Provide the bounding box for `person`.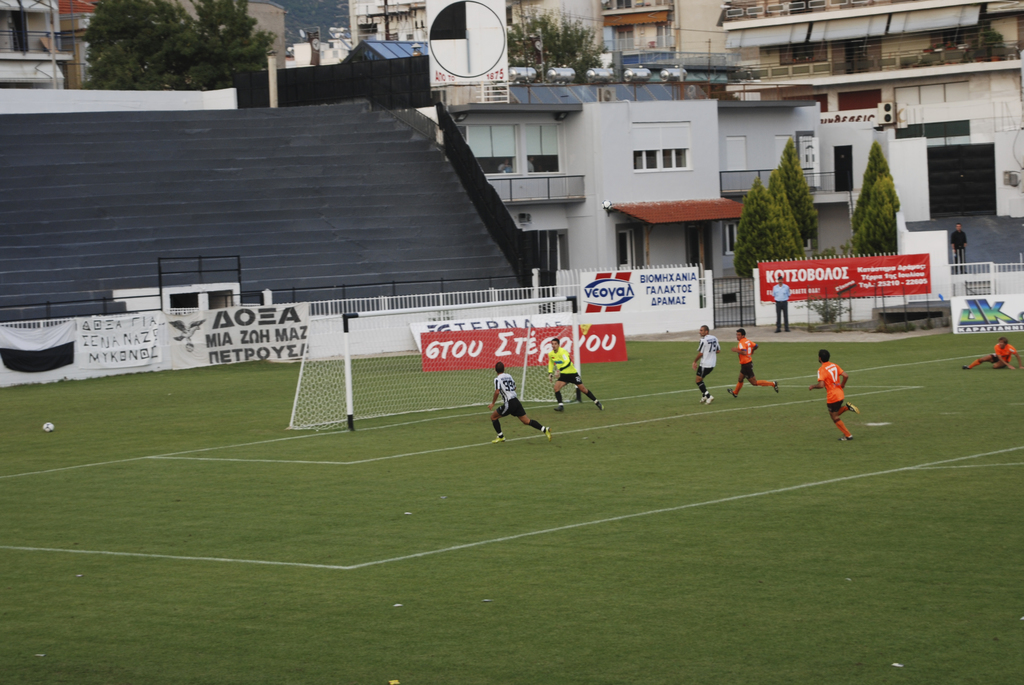
bbox(695, 324, 720, 405).
